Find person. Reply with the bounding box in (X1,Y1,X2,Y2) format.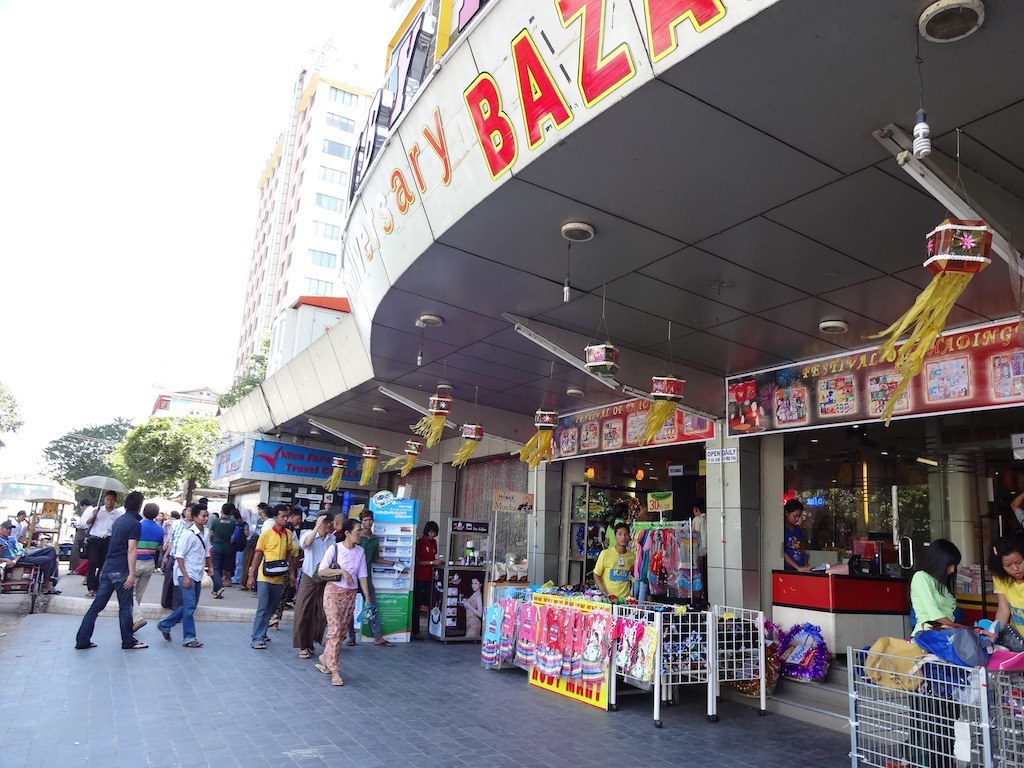
(694,505,707,598).
